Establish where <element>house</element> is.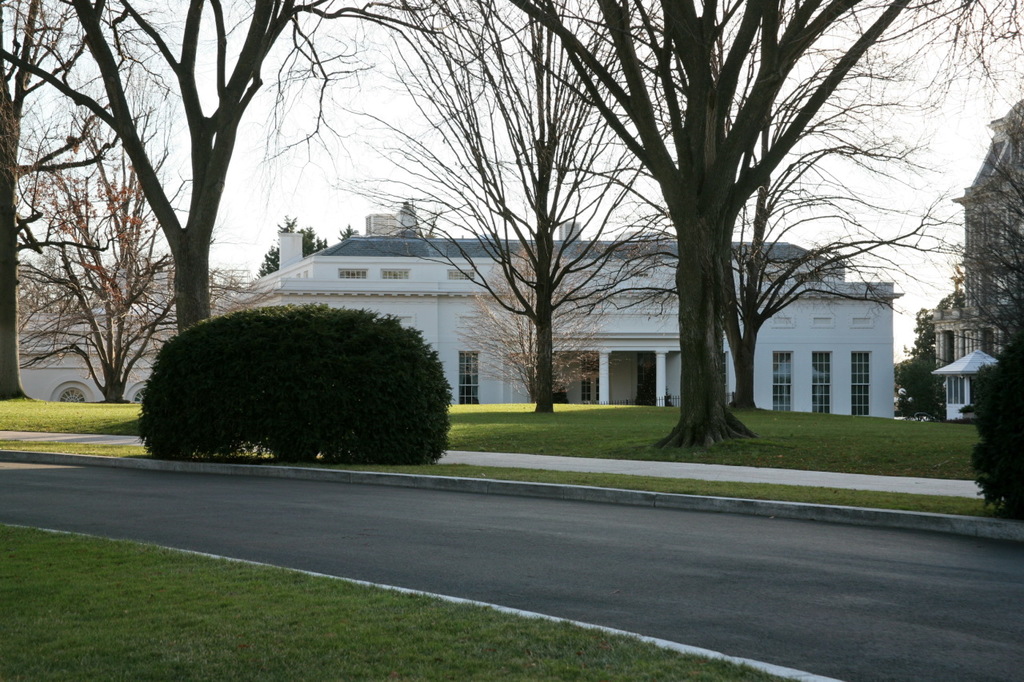
Established at bbox=[932, 100, 1023, 419].
